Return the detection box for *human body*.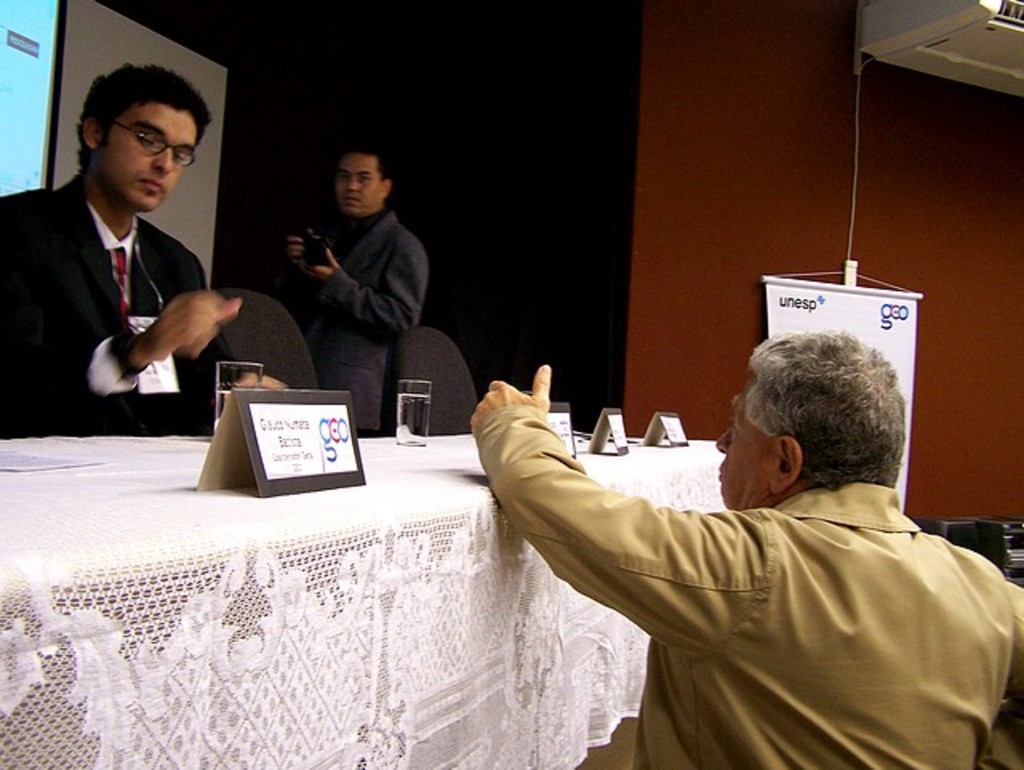
bbox(270, 139, 429, 434).
